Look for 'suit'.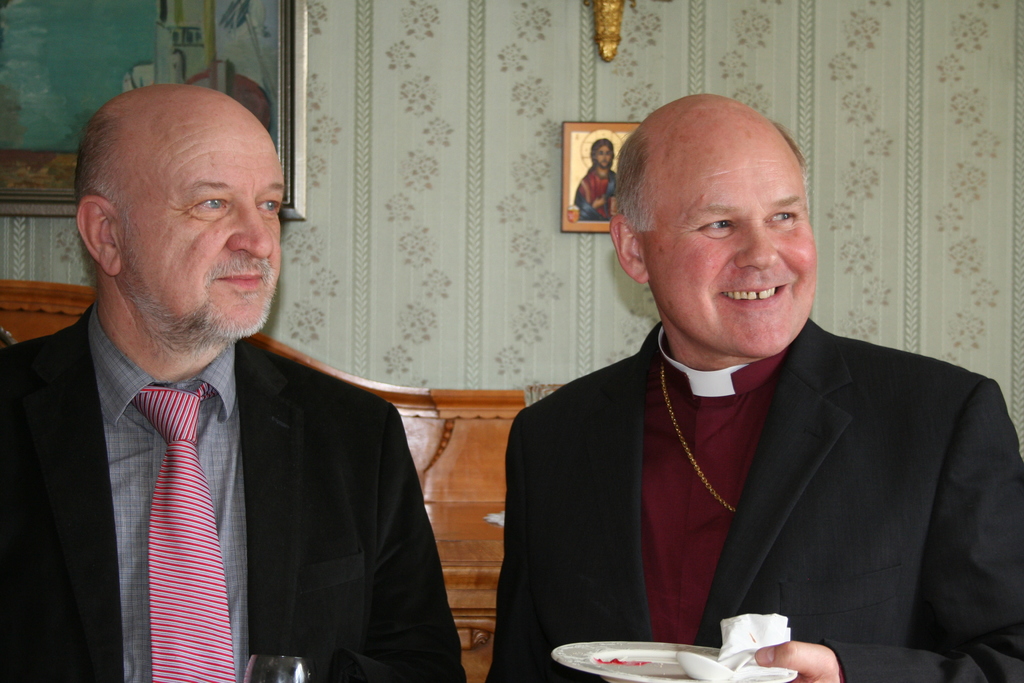
Found: (left=26, top=233, right=452, bottom=682).
